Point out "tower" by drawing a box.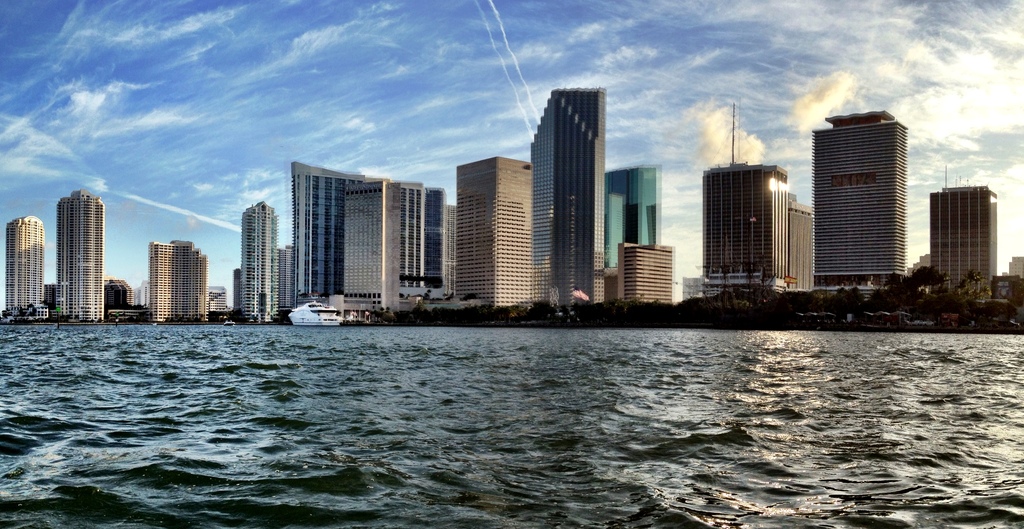
bbox(349, 181, 396, 318).
